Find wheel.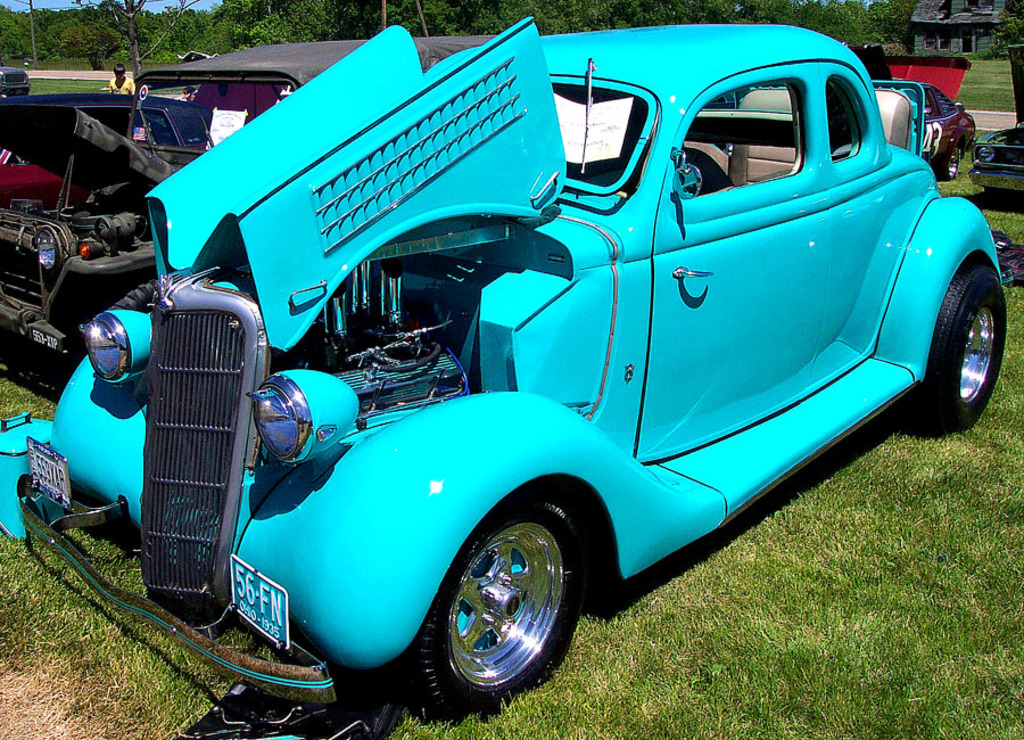
rect(420, 501, 580, 702).
